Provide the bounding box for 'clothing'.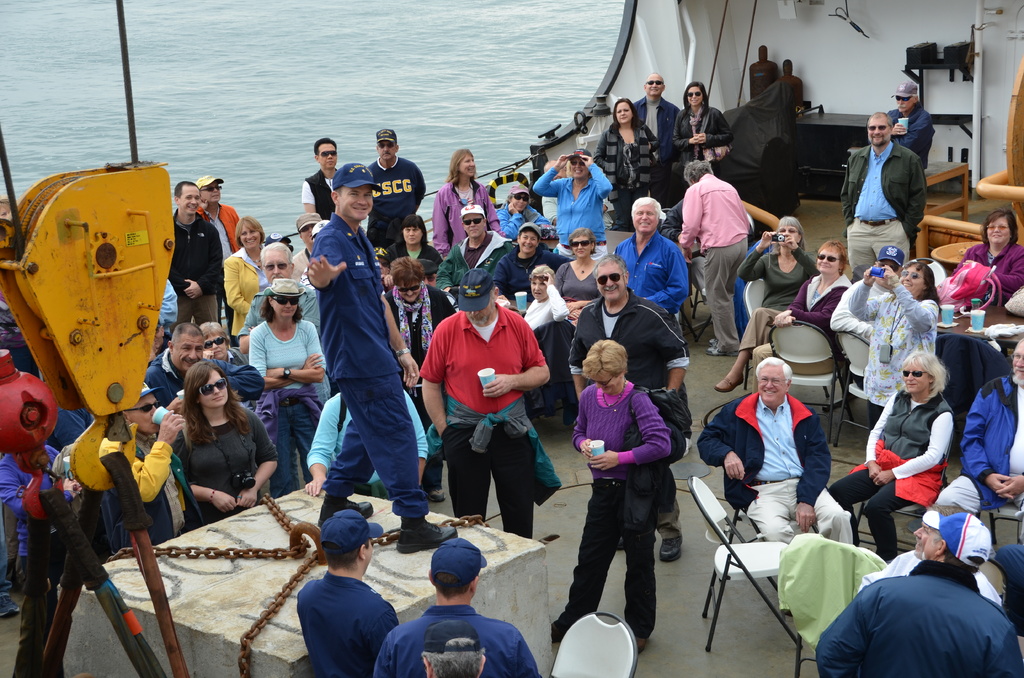
Rect(834, 273, 886, 337).
